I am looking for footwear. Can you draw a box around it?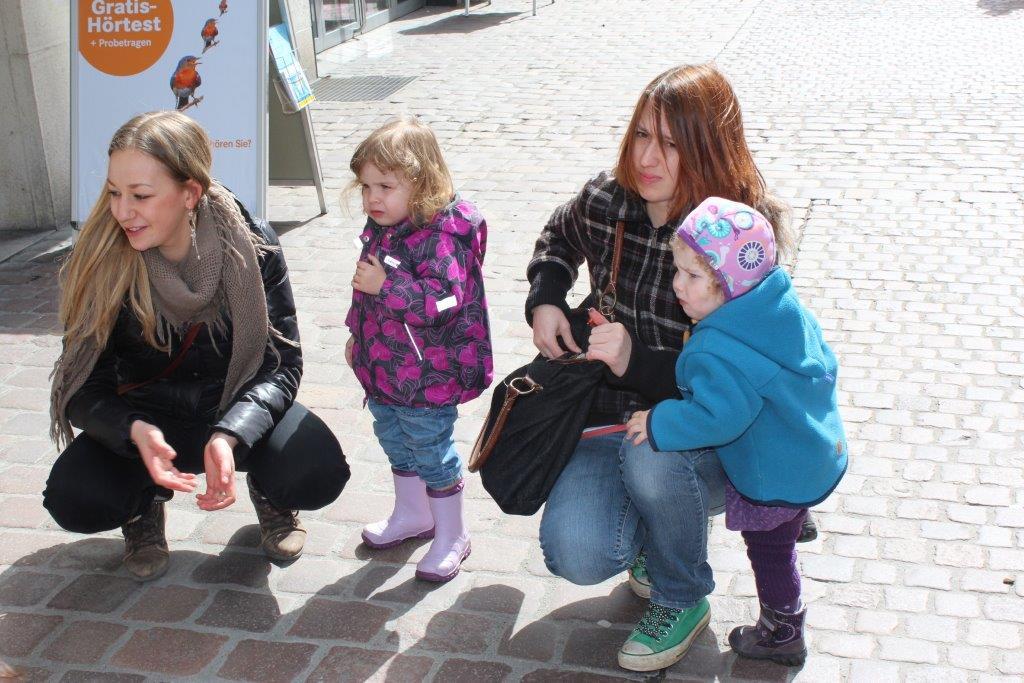
Sure, the bounding box is (799,507,819,542).
